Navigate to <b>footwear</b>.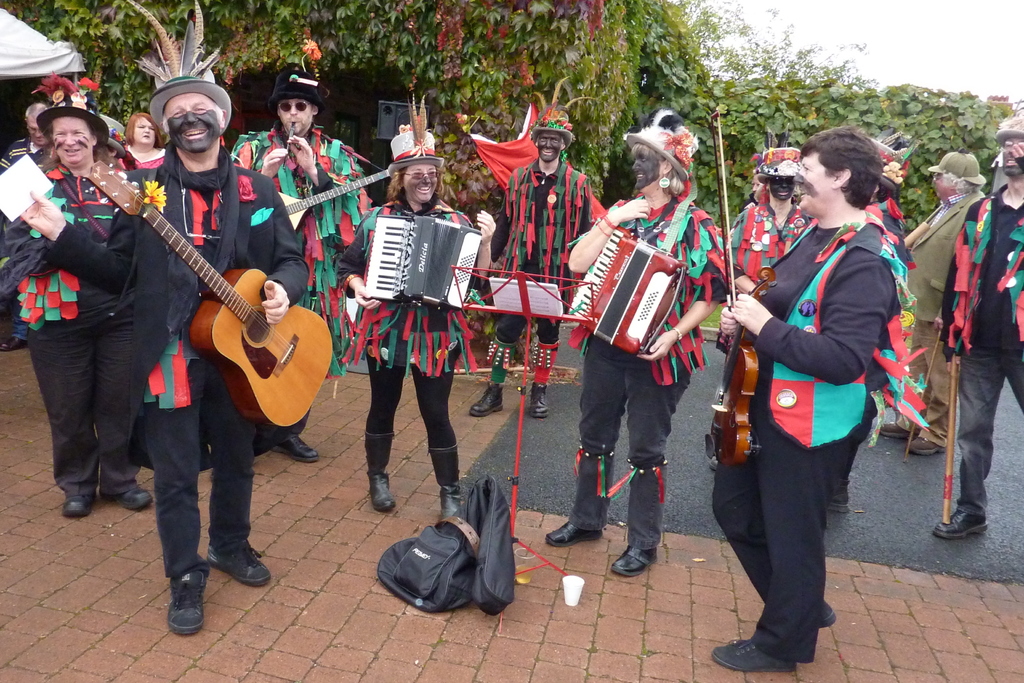
Navigation target: [left=110, top=488, right=156, bottom=511].
